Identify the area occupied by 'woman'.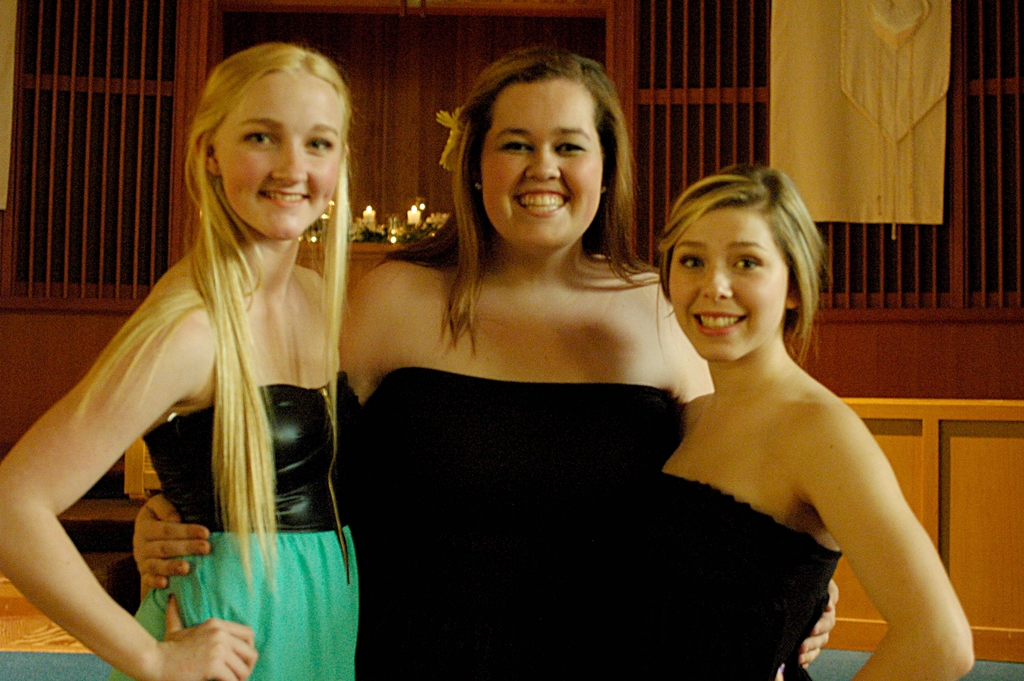
Area: left=630, top=166, right=973, bottom=680.
